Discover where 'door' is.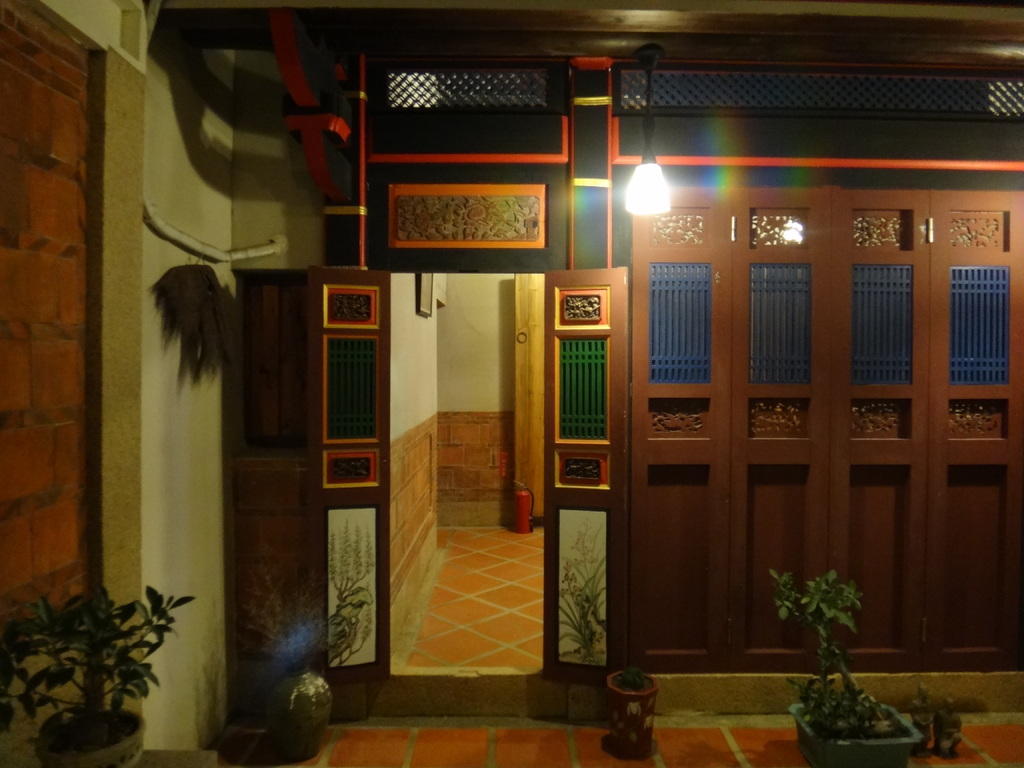
Discovered at l=548, t=265, r=627, b=678.
